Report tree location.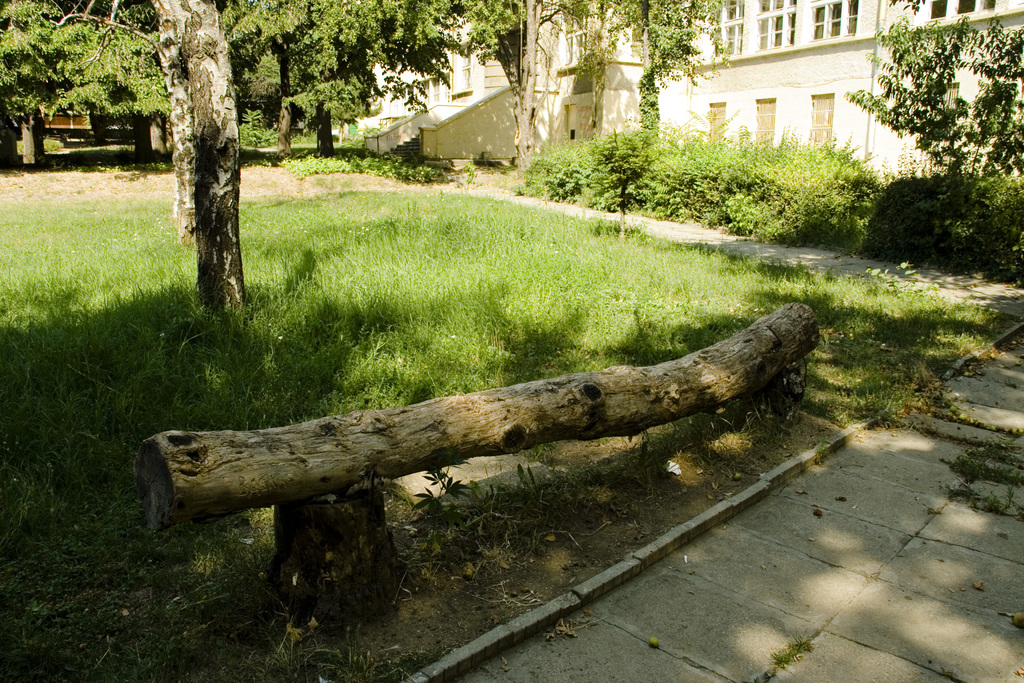
Report: <box>120,23,169,157</box>.
